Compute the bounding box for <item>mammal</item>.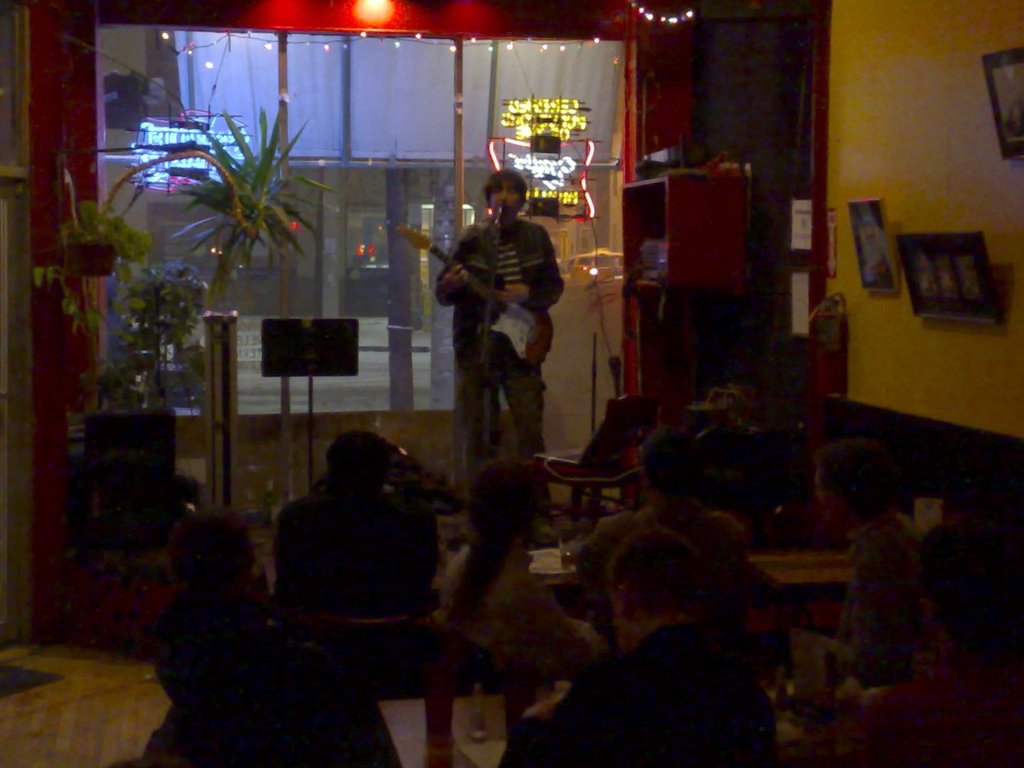
429, 171, 562, 472.
